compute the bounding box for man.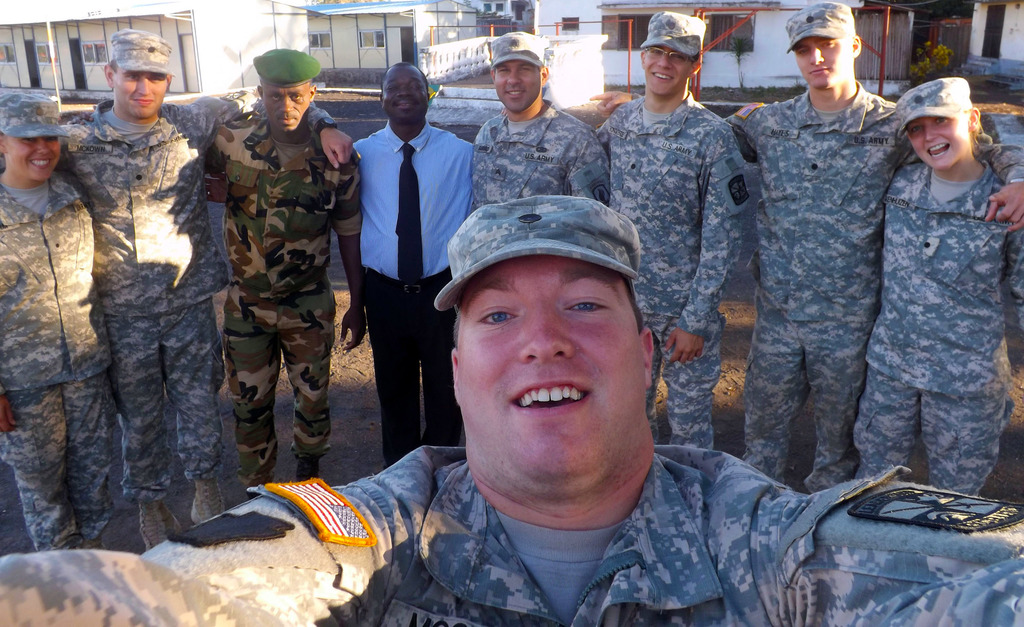
(719, 0, 1023, 498).
